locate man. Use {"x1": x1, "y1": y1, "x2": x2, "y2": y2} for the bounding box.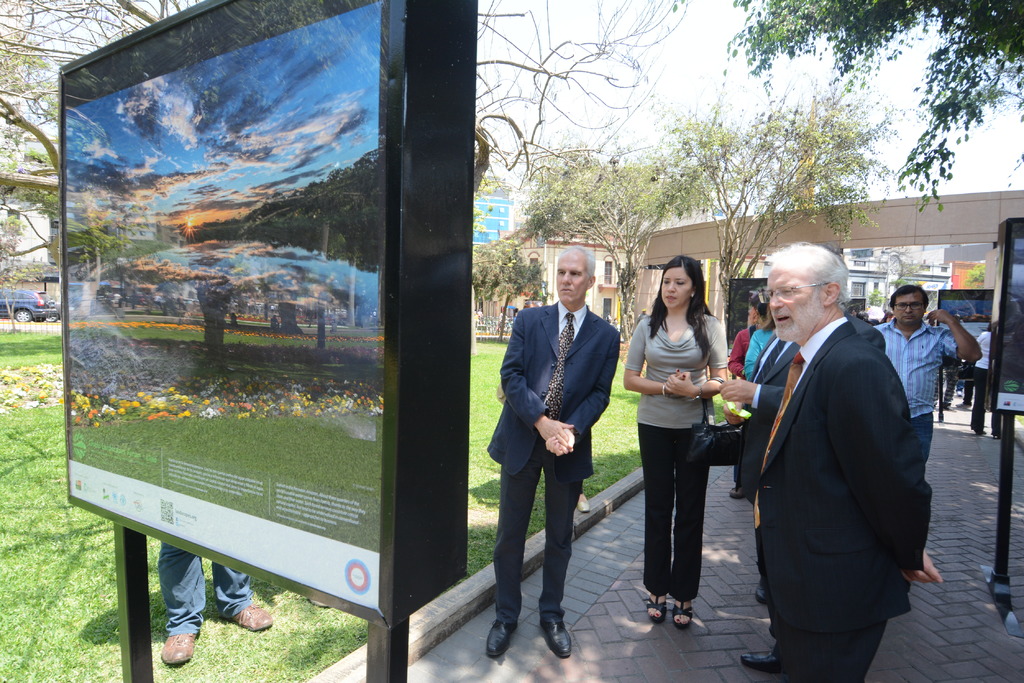
{"x1": 486, "y1": 242, "x2": 620, "y2": 658}.
